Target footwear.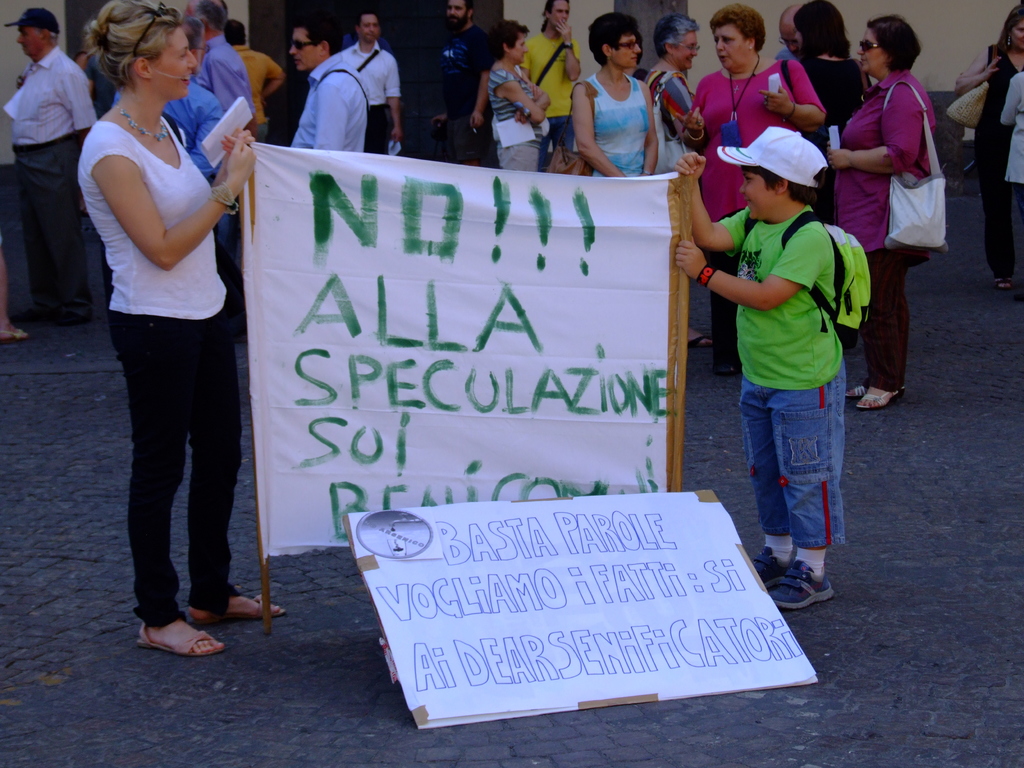
Target region: l=130, t=604, r=223, b=671.
